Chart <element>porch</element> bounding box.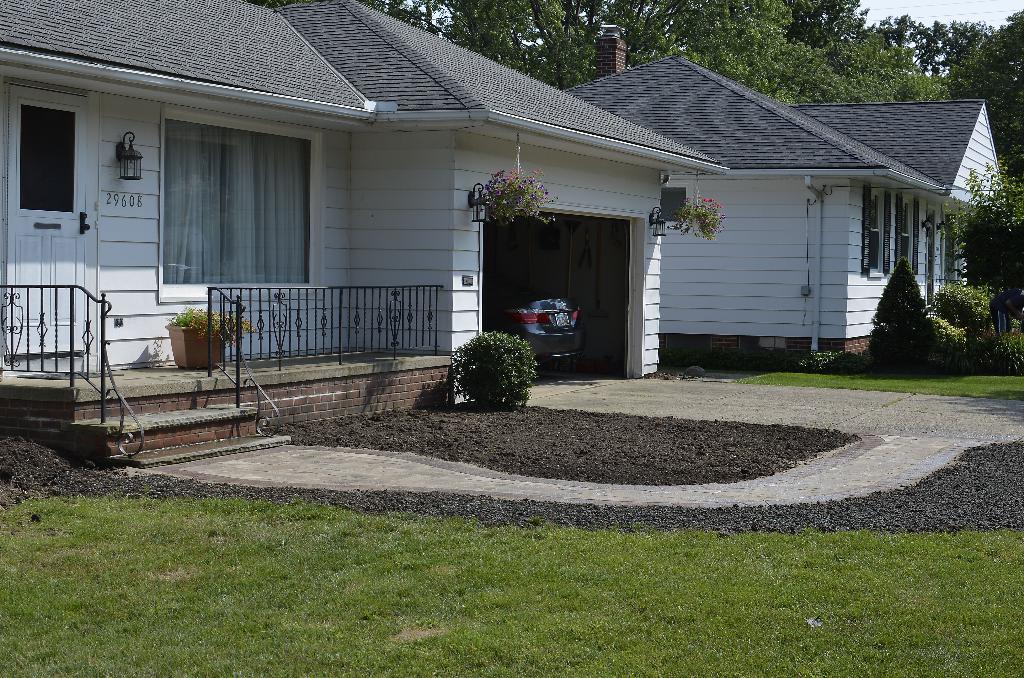
Charted: (0, 344, 452, 471).
